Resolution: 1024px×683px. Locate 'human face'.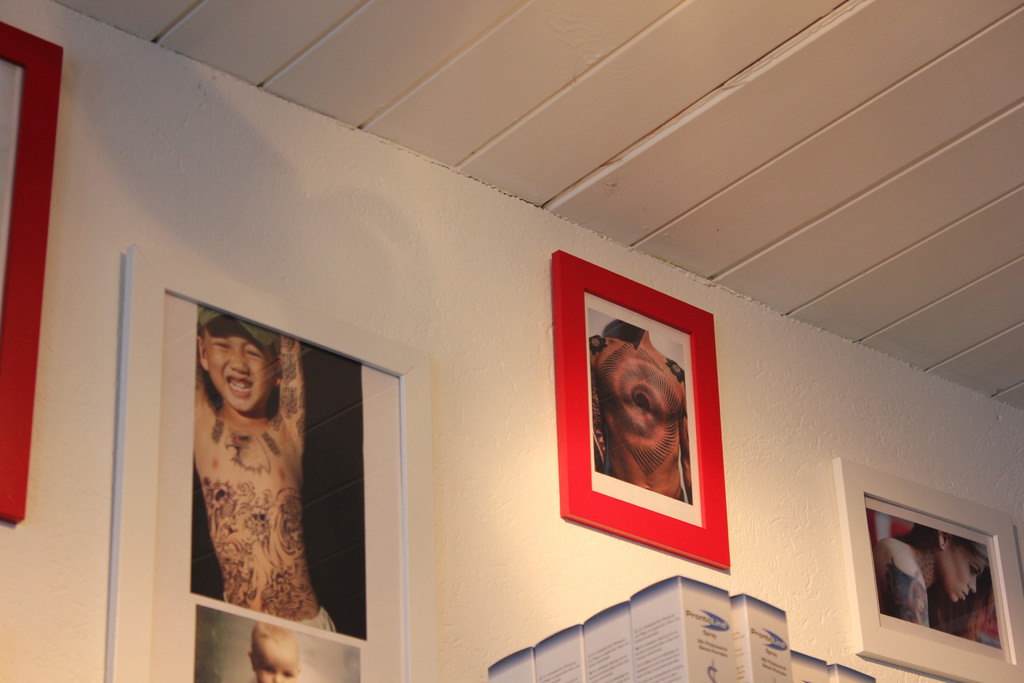
(x1=936, y1=554, x2=991, y2=604).
